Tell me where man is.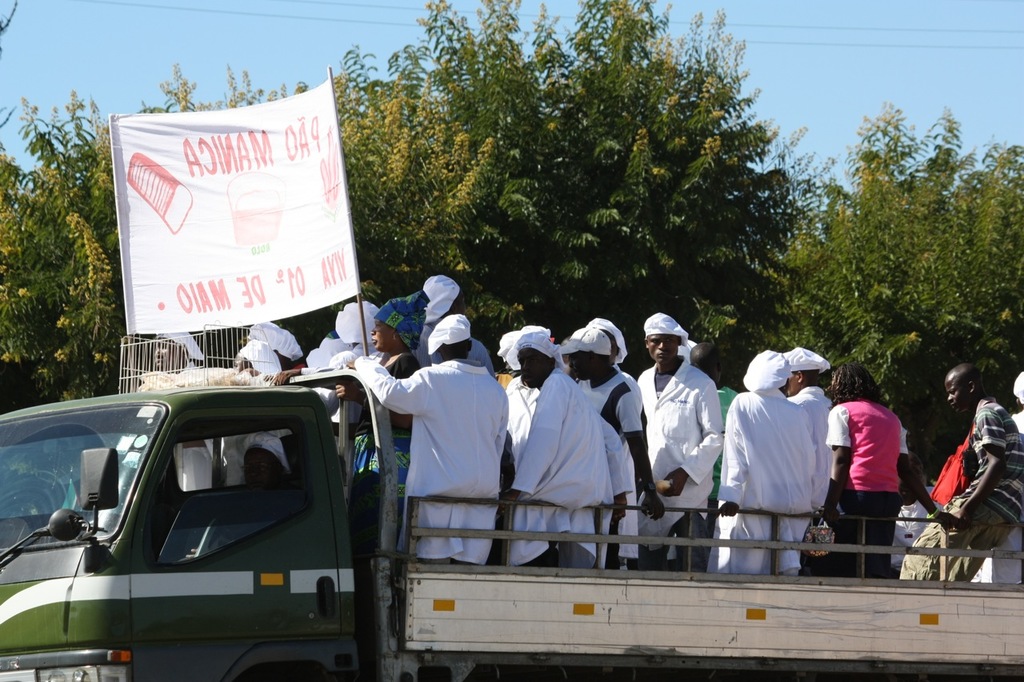
man is at bbox=(338, 310, 509, 565).
